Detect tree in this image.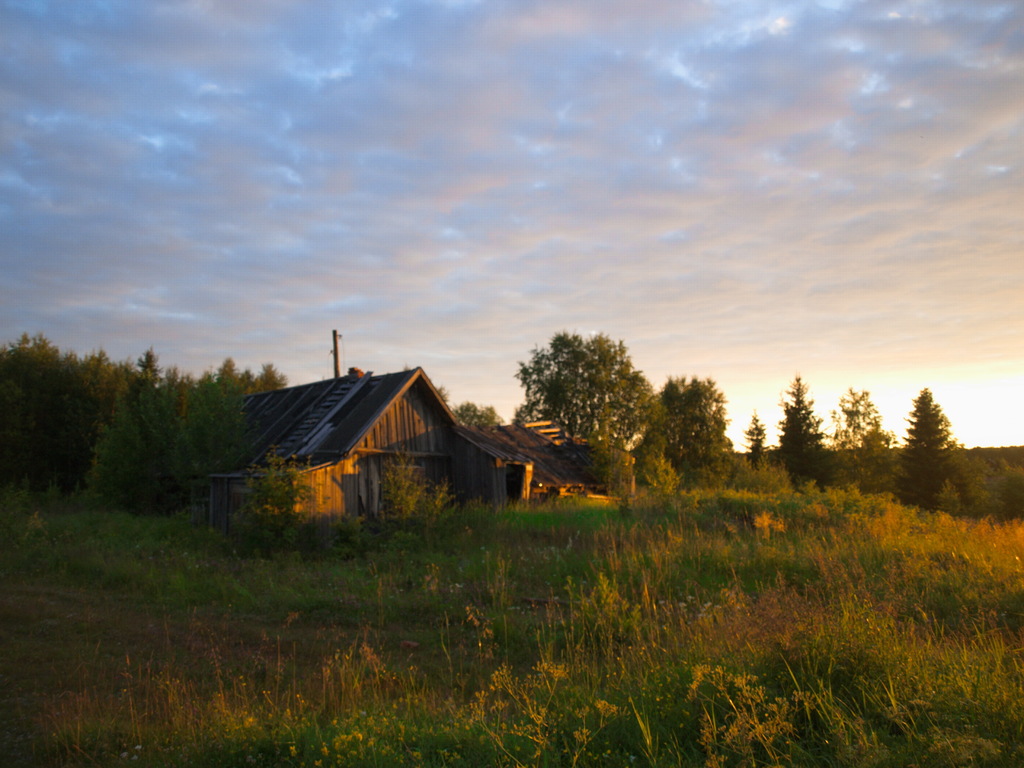
Detection: [251, 445, 317, 518].
